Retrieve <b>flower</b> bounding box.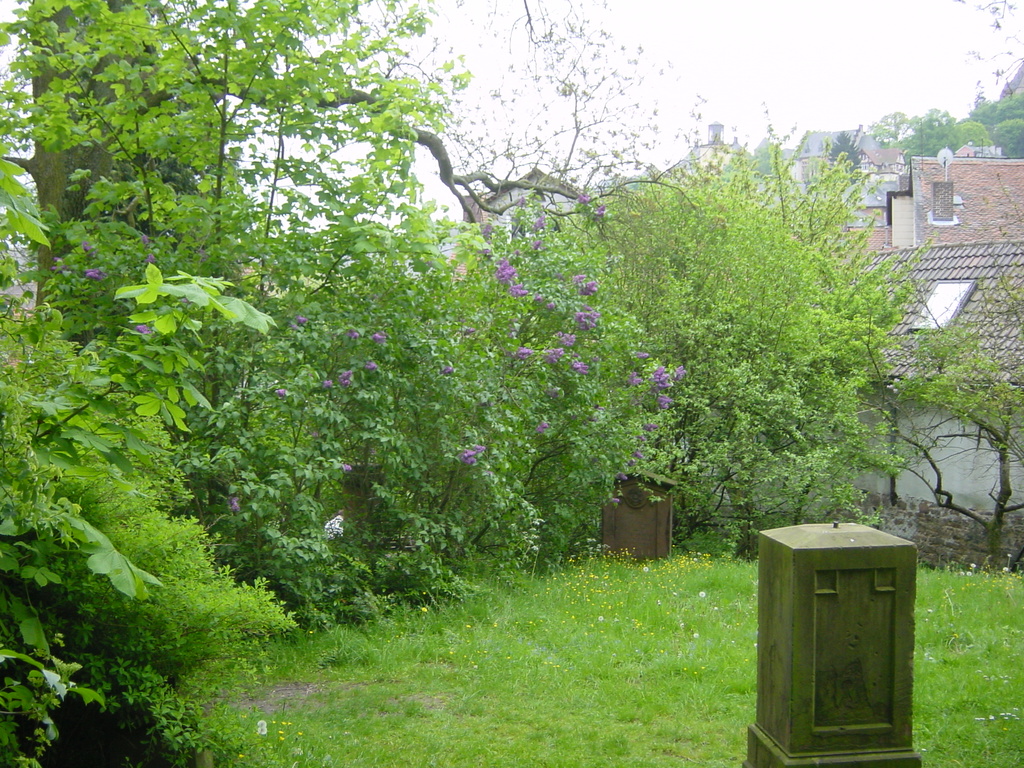
Bounding box: <bbox>532, 293, 543, 302</bbox>.
